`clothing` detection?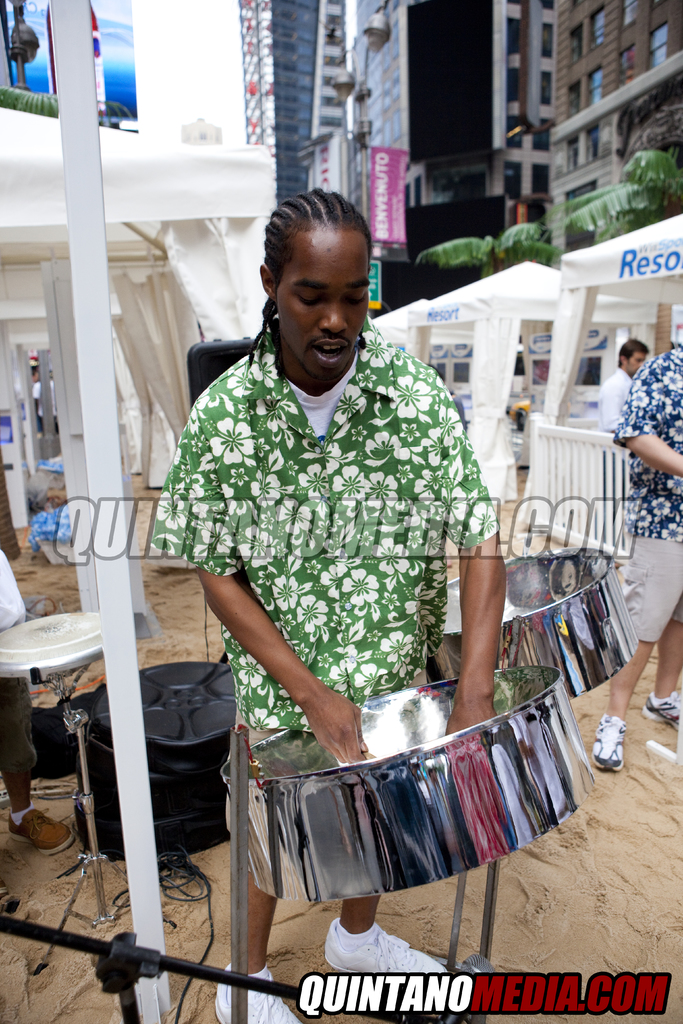
(593, 367, 630, 426)
